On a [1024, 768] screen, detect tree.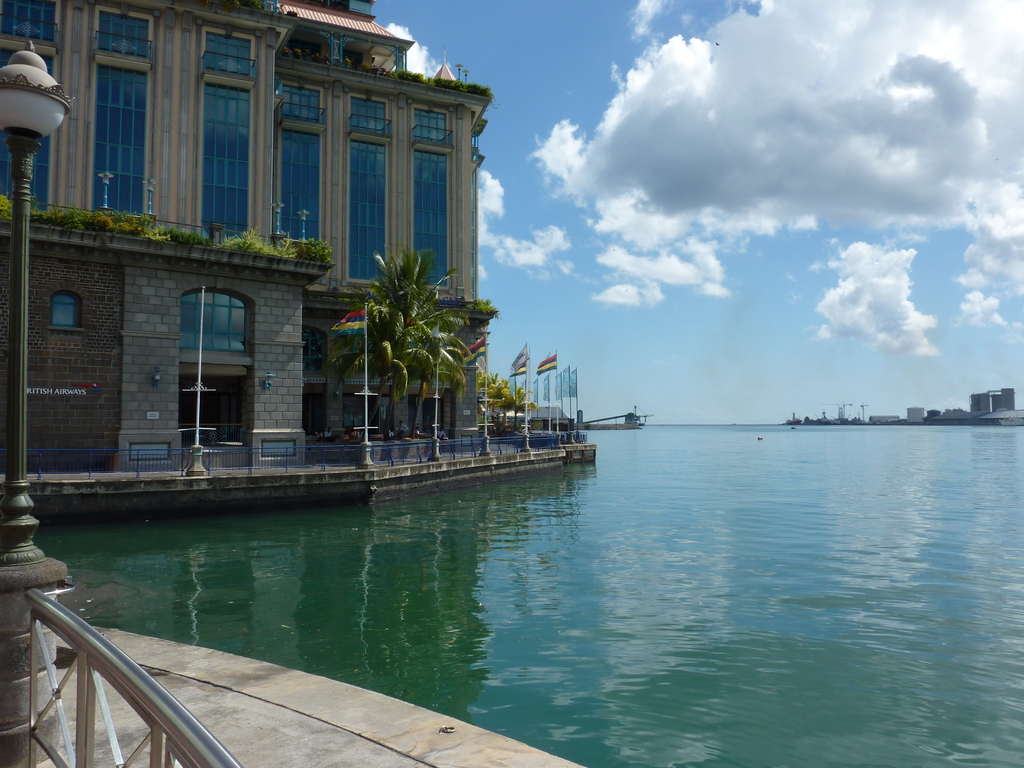
<bbox>467, 371, 536, 428</bbox>.
